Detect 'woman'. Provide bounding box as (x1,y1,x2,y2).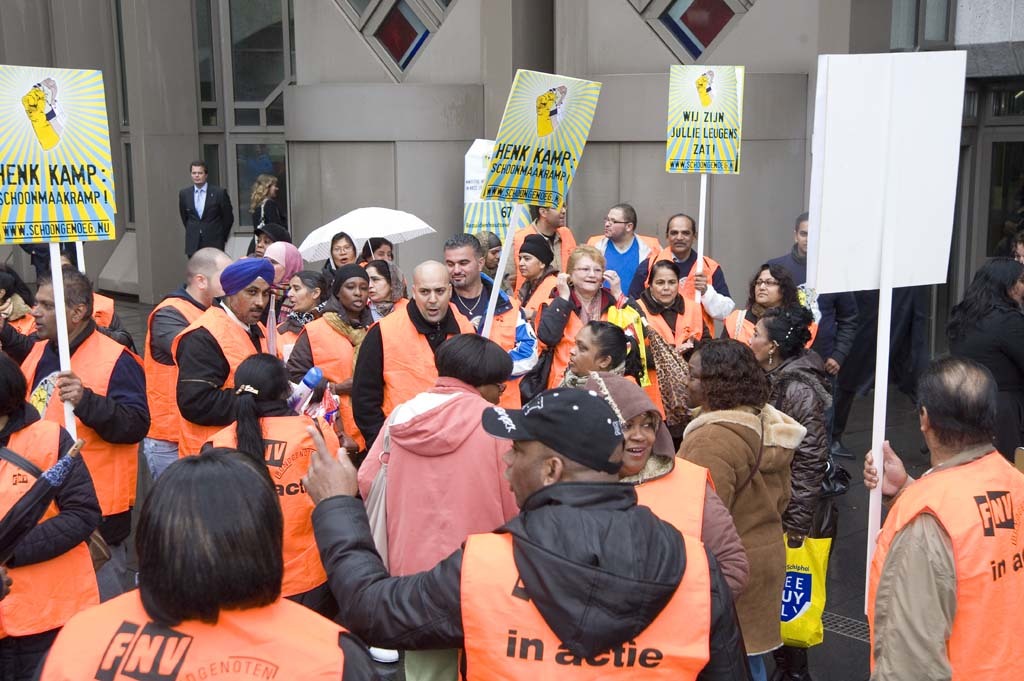
(526,242,643,391).
